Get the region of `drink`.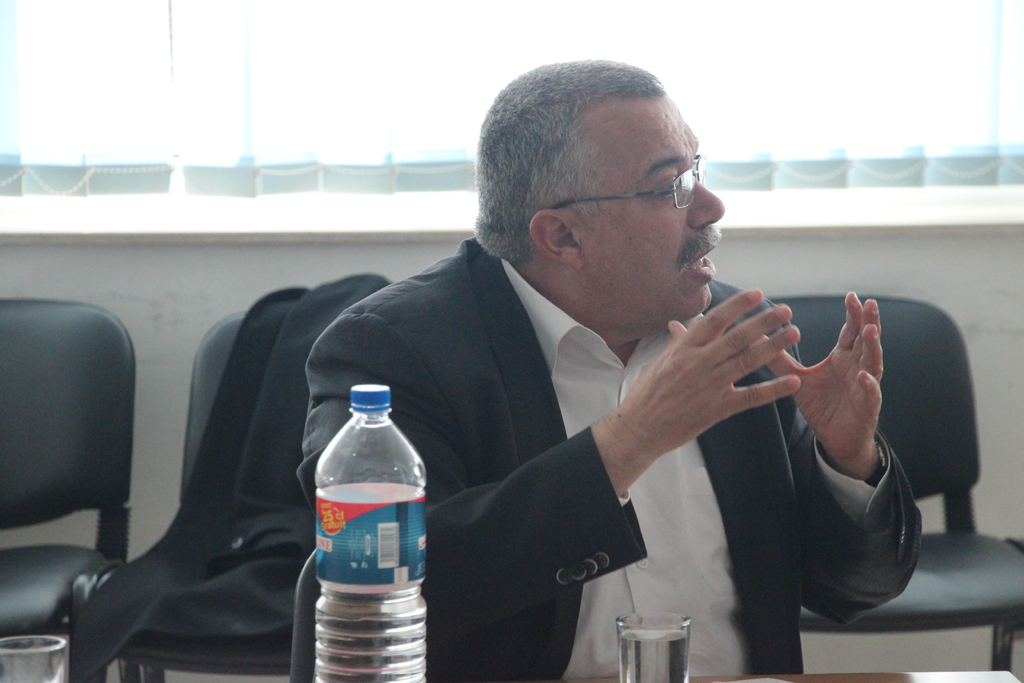
x1=620 y1=632 x2=692 y2=682.
